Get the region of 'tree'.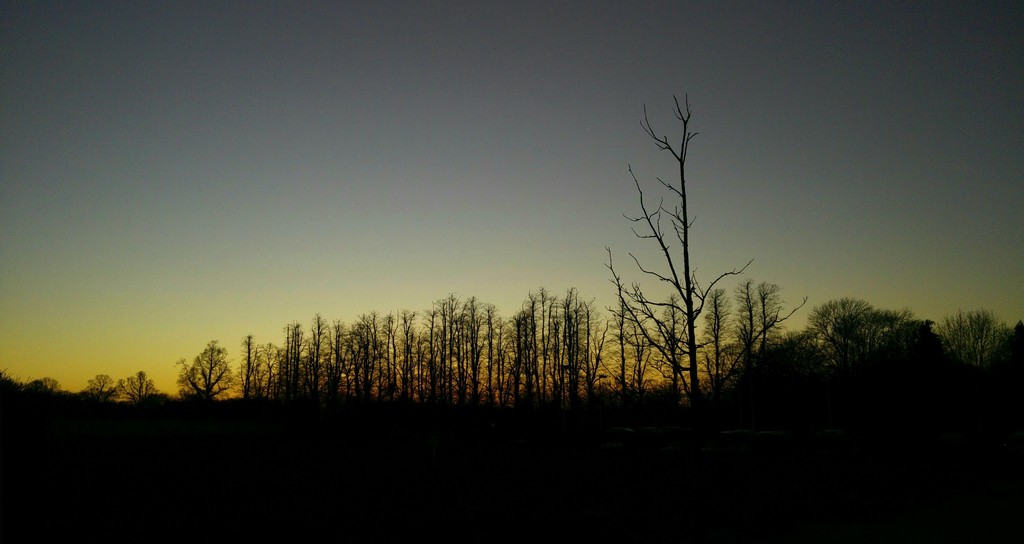
left=243, top=333, right=283, bottom=399.
